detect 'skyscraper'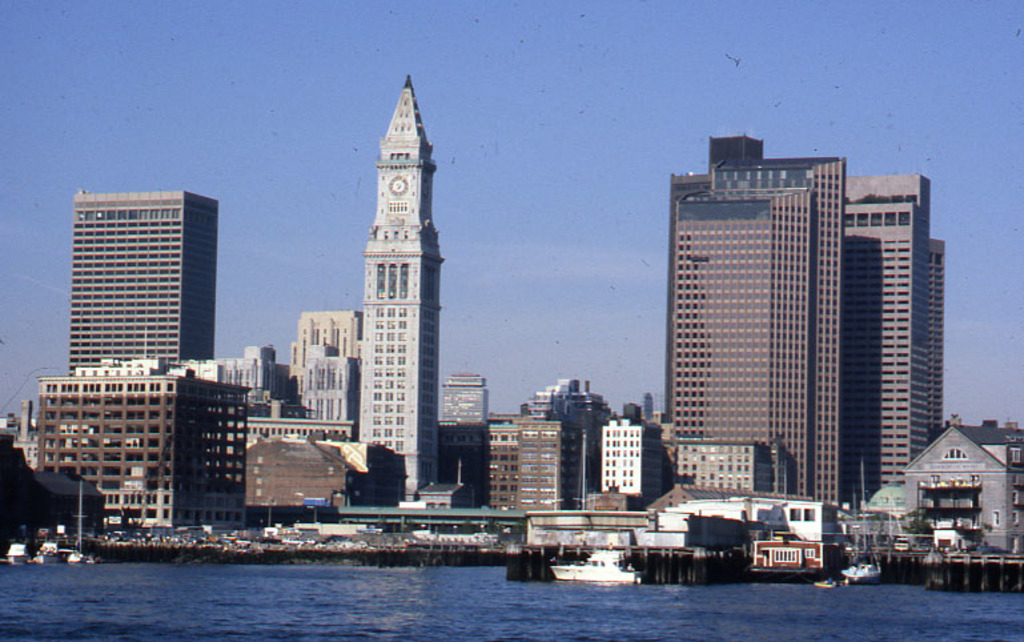
477, 400, 581, 519
